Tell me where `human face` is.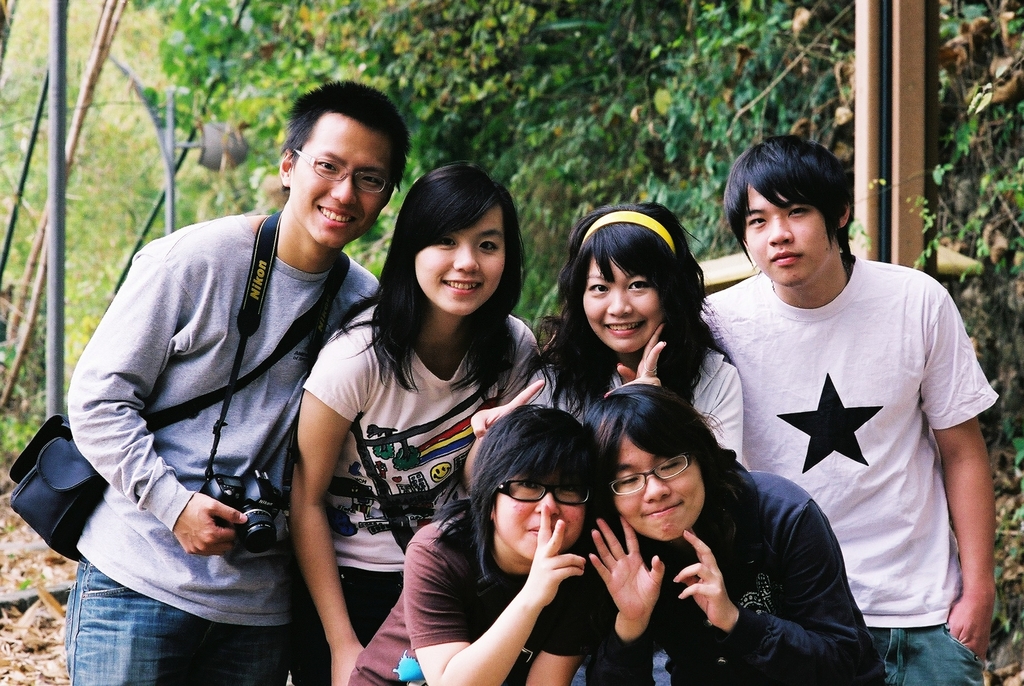
`human face` is at crop(744, 179, 836, 285).
